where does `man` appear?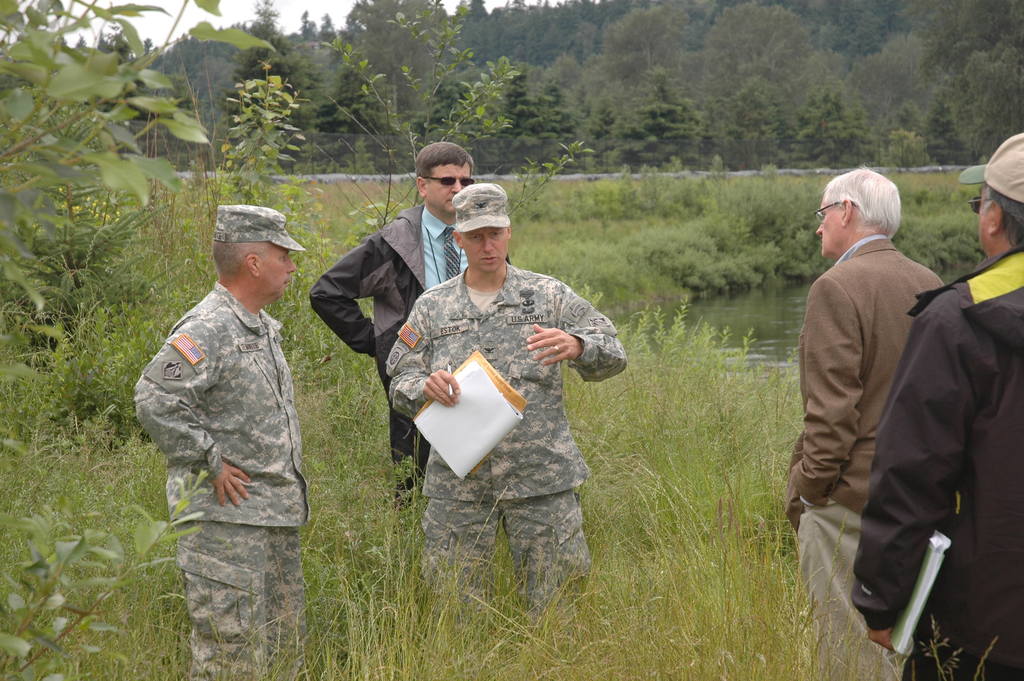
Appears at [381, 177, 630, 634].
